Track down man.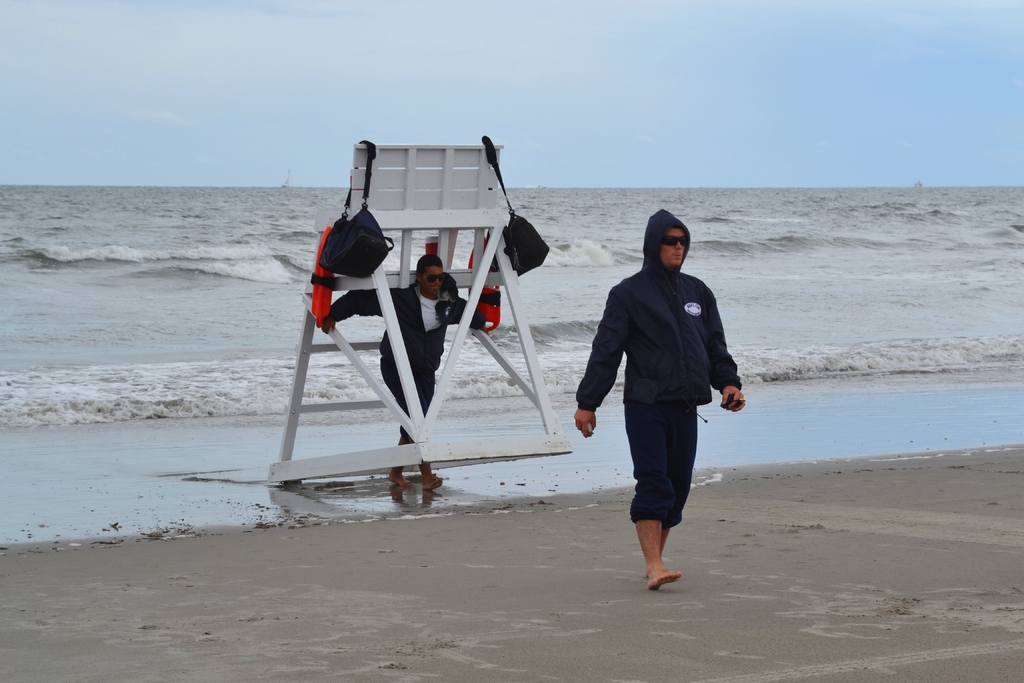
Tracked to pyautogui.locateOnScreen(306, 241, 485, 509).
